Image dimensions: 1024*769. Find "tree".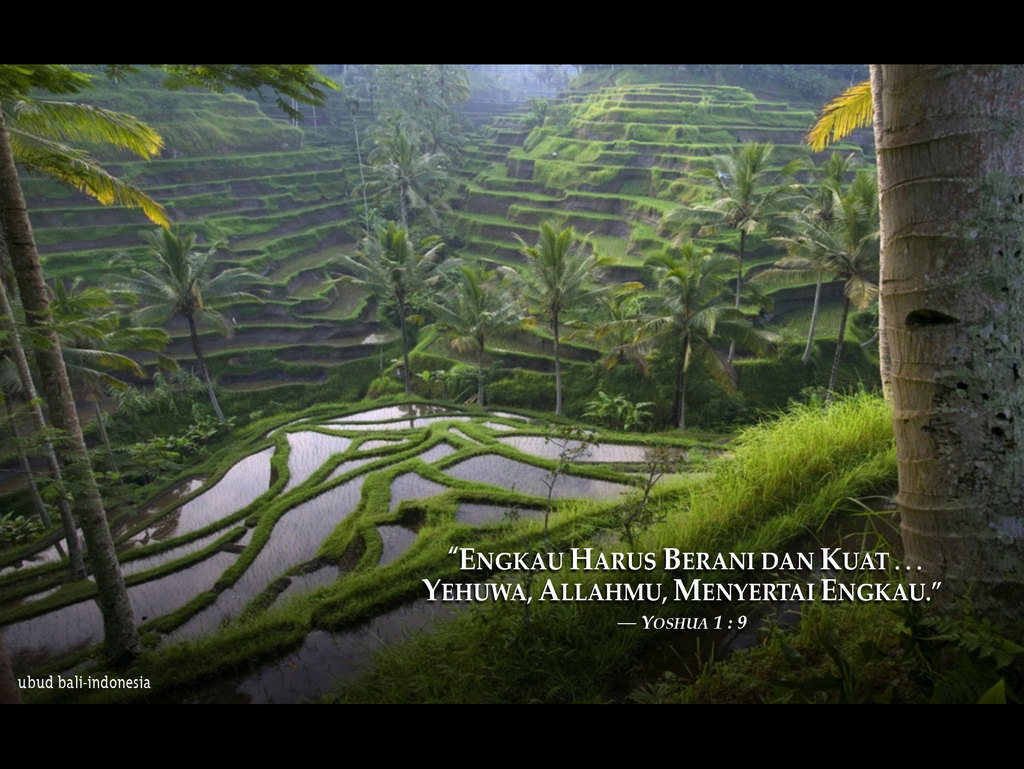
(822,160,890,408).
